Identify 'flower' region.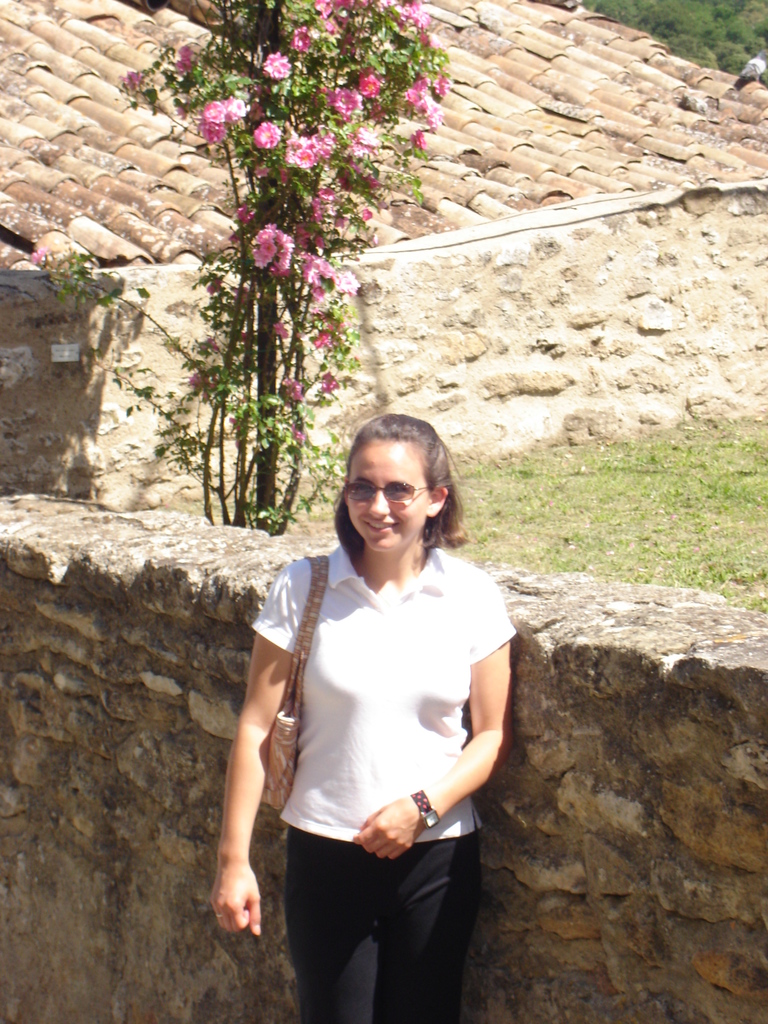
Region: 252,116,282,150.
